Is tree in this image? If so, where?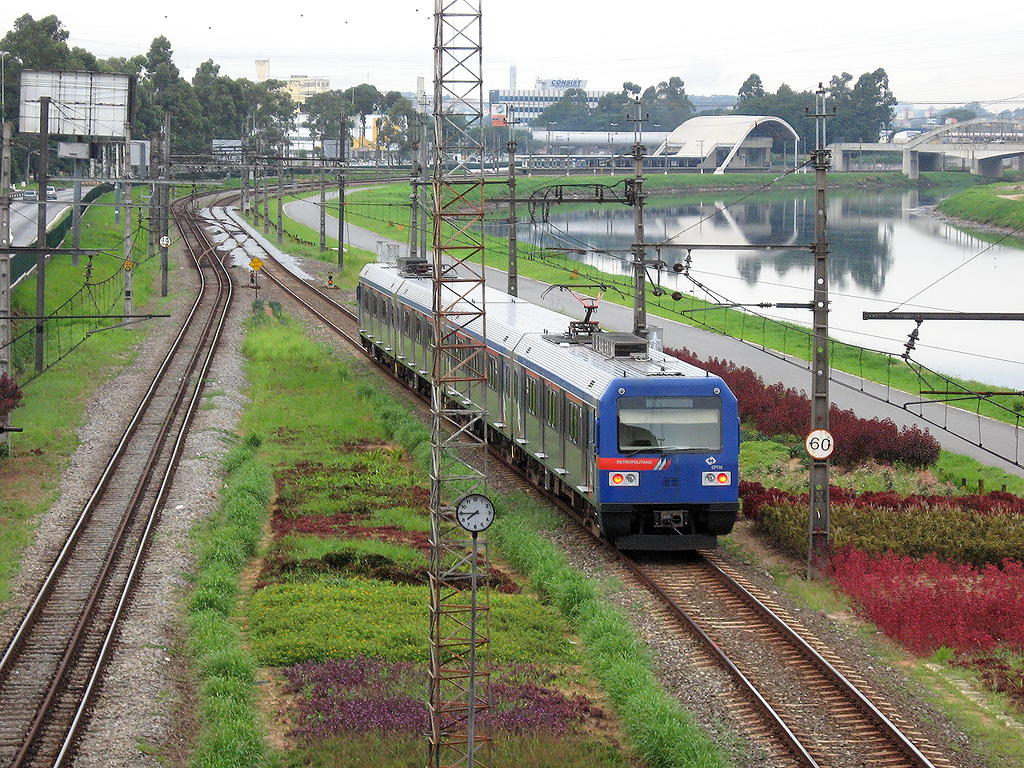
Yes, at x1=727, y1=66, x2=852, y2=149.
